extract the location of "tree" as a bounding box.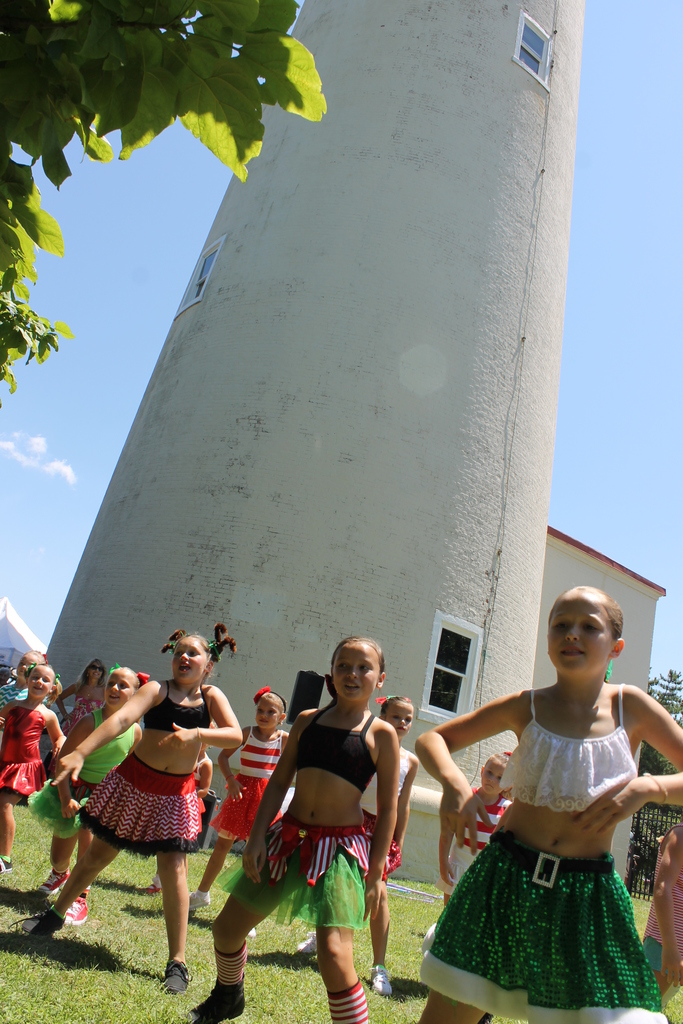
[left=2, top=0, right=329, bottom=389].
